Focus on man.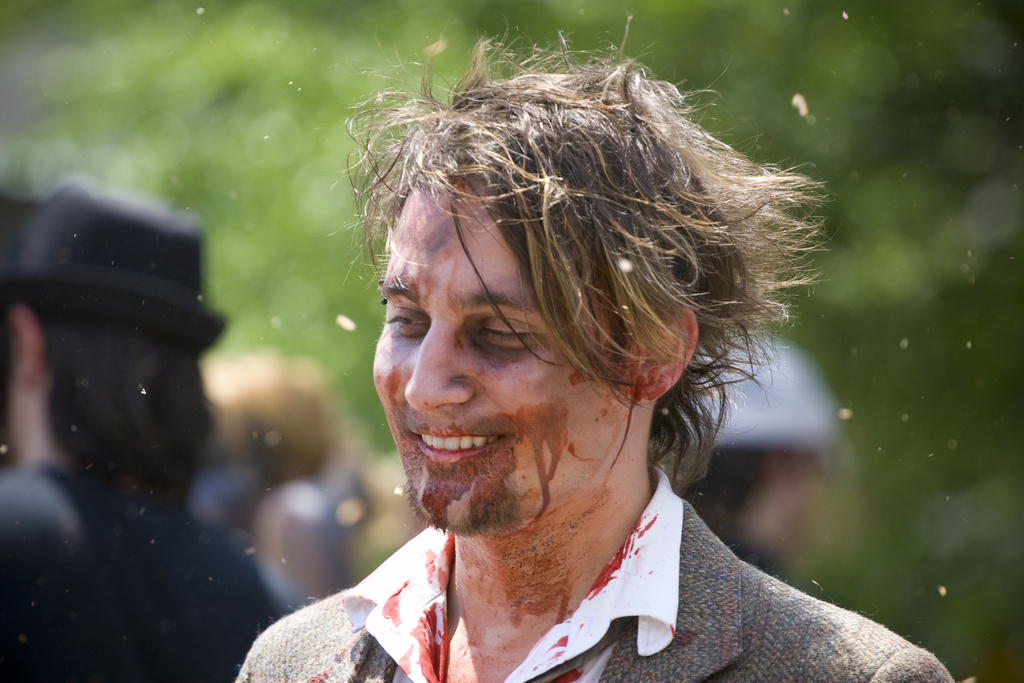
Focused at box(230, 37, 950, 670).
